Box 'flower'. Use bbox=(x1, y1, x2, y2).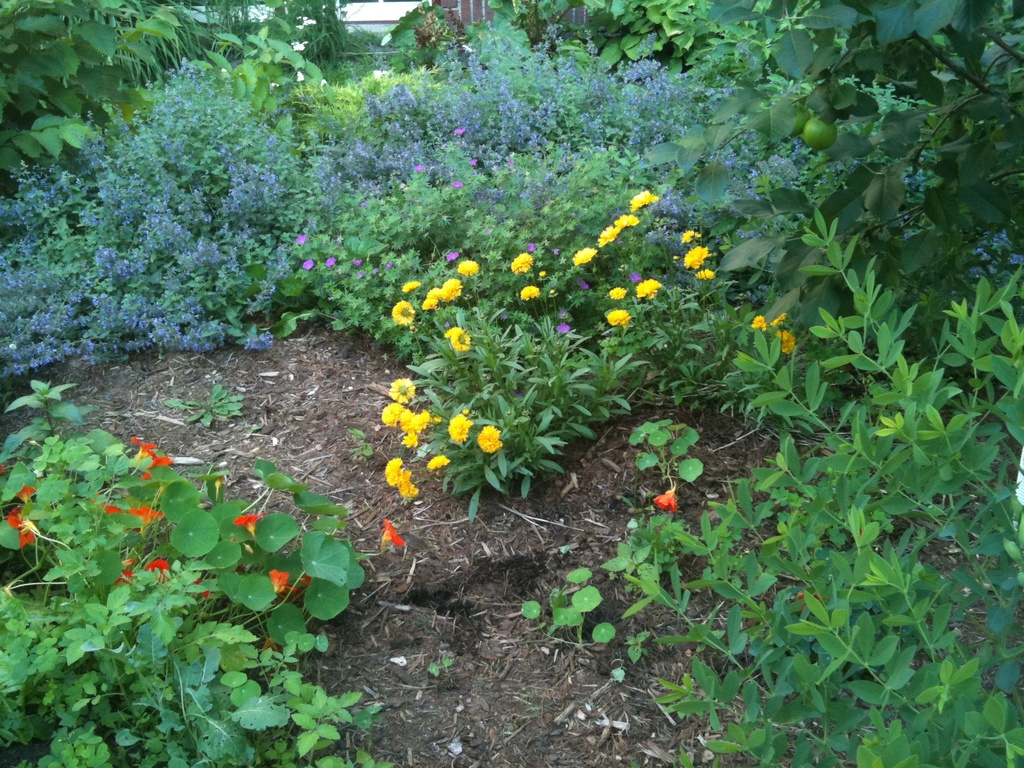
bbox=(271, 567, 289, 595).
